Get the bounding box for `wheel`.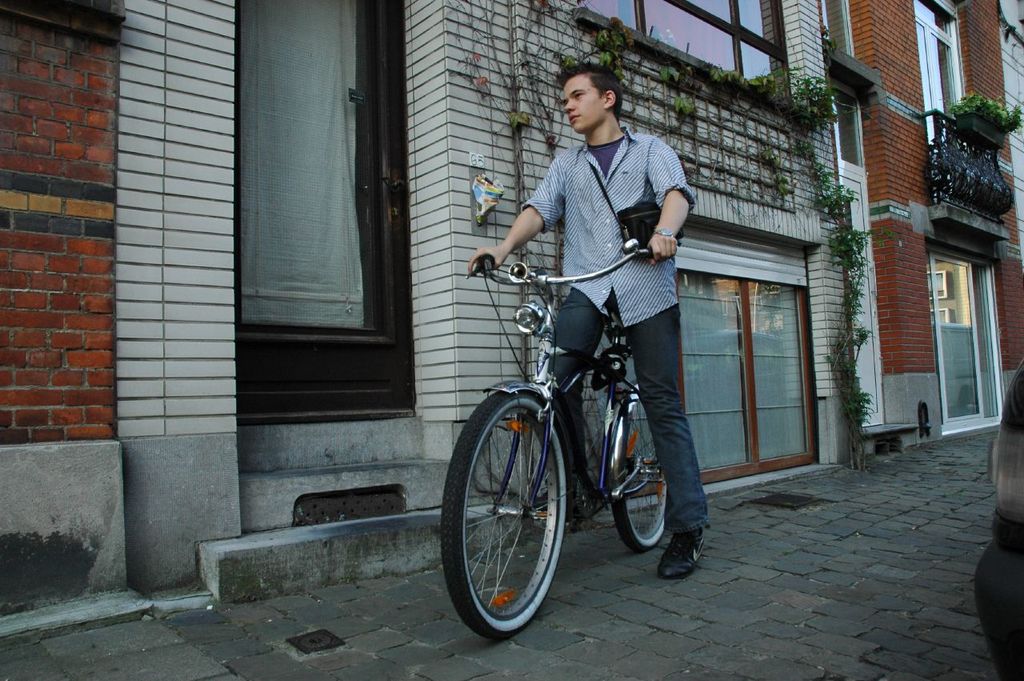
{"left": 445, "top": 382, "right": 577, "bottom": 638}.
